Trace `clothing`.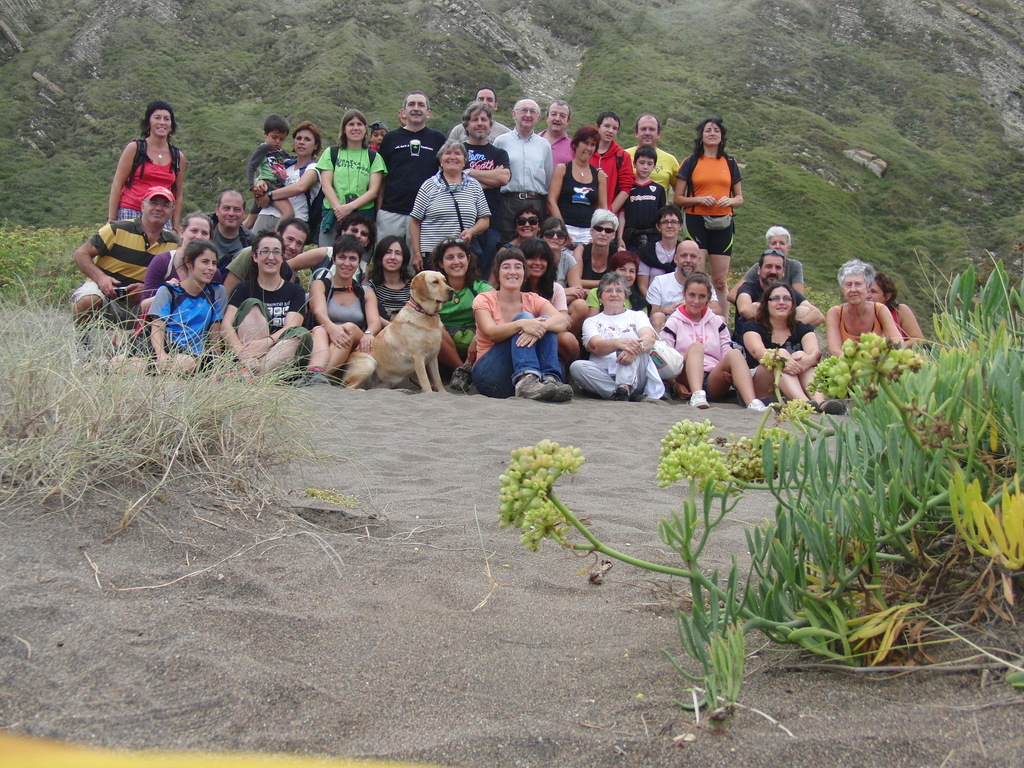
Traced to pyautogui.locateOnScreen(413, 172, 499, 267).
